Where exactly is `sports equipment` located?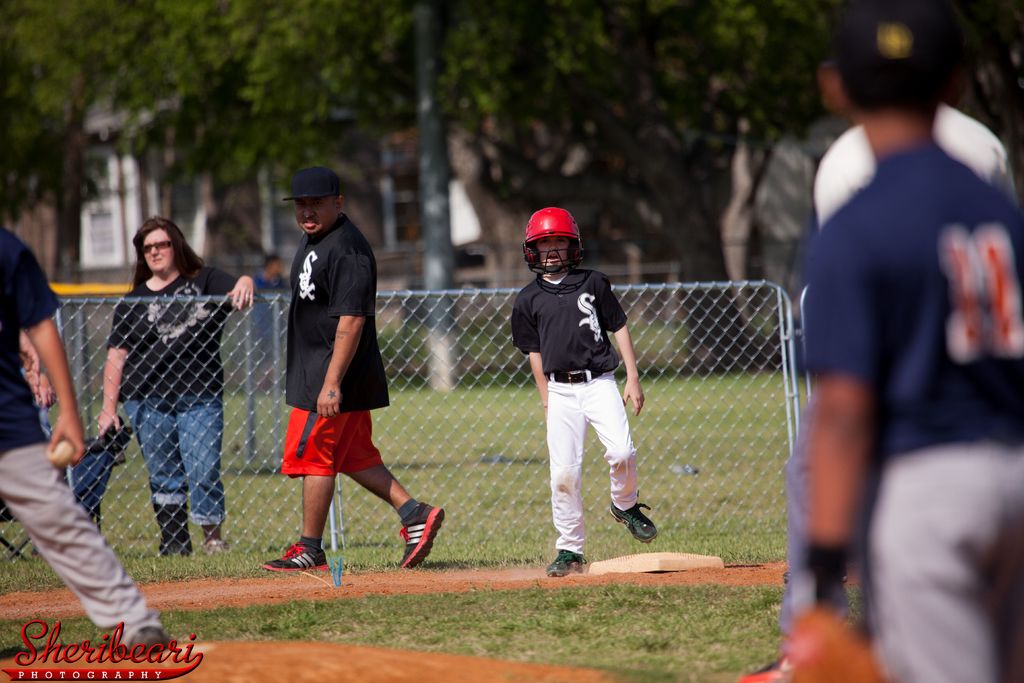
Its bounding box is crop(609, 506, 660, 545).
